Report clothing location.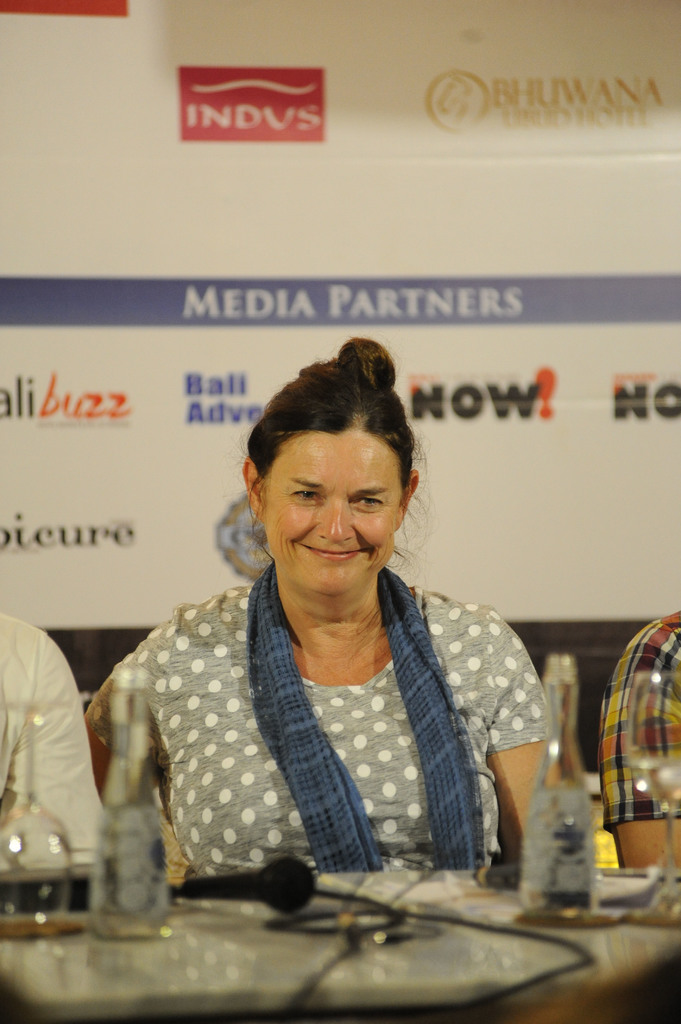
Report: l=0, t=612, r=116, b=872.
